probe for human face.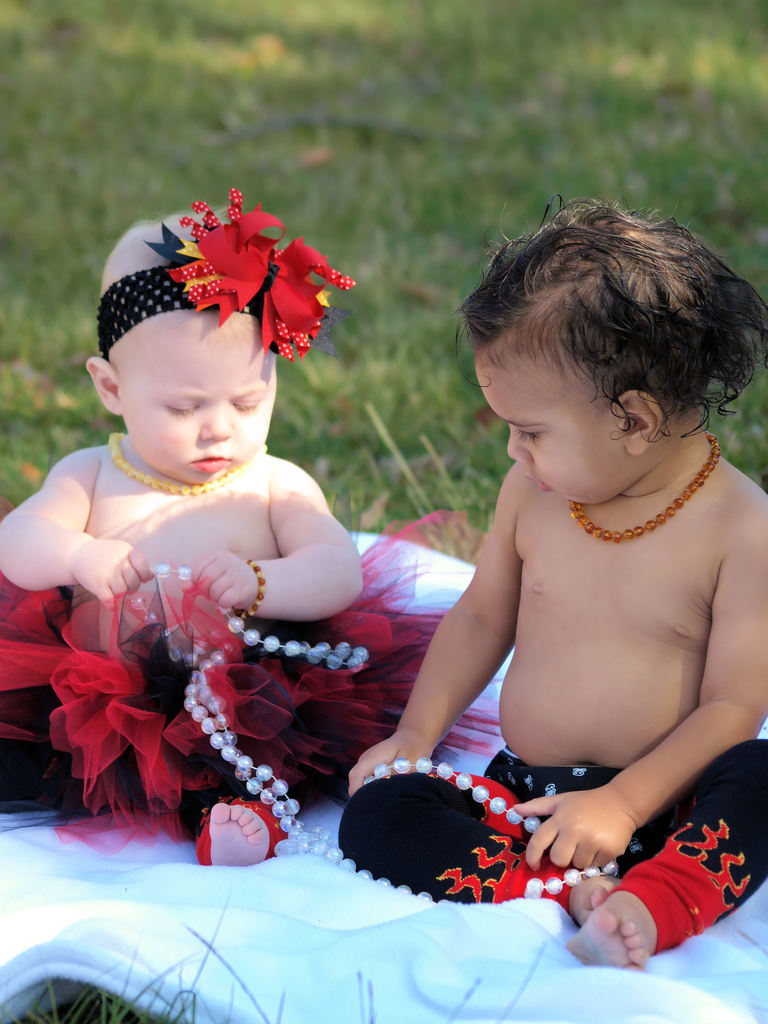
Probe result: l=114, t=307, r=276, b=488.
